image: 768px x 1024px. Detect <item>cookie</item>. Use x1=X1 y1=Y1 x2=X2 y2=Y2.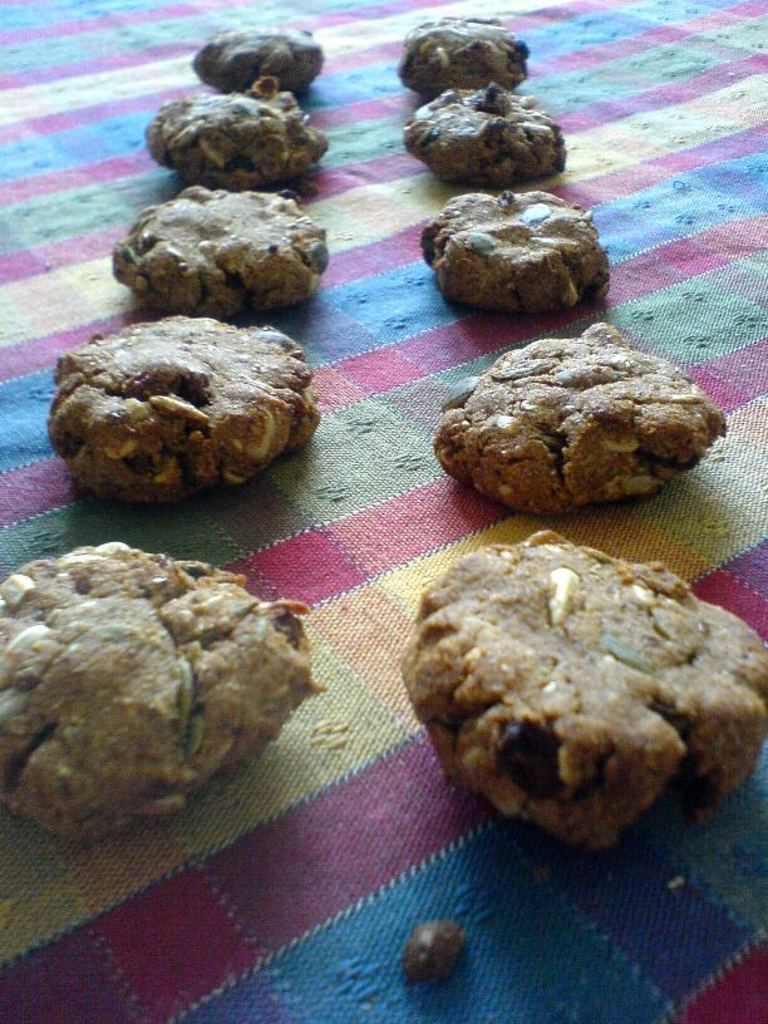
x1=108 y1=188 x2=333 y2=314.
